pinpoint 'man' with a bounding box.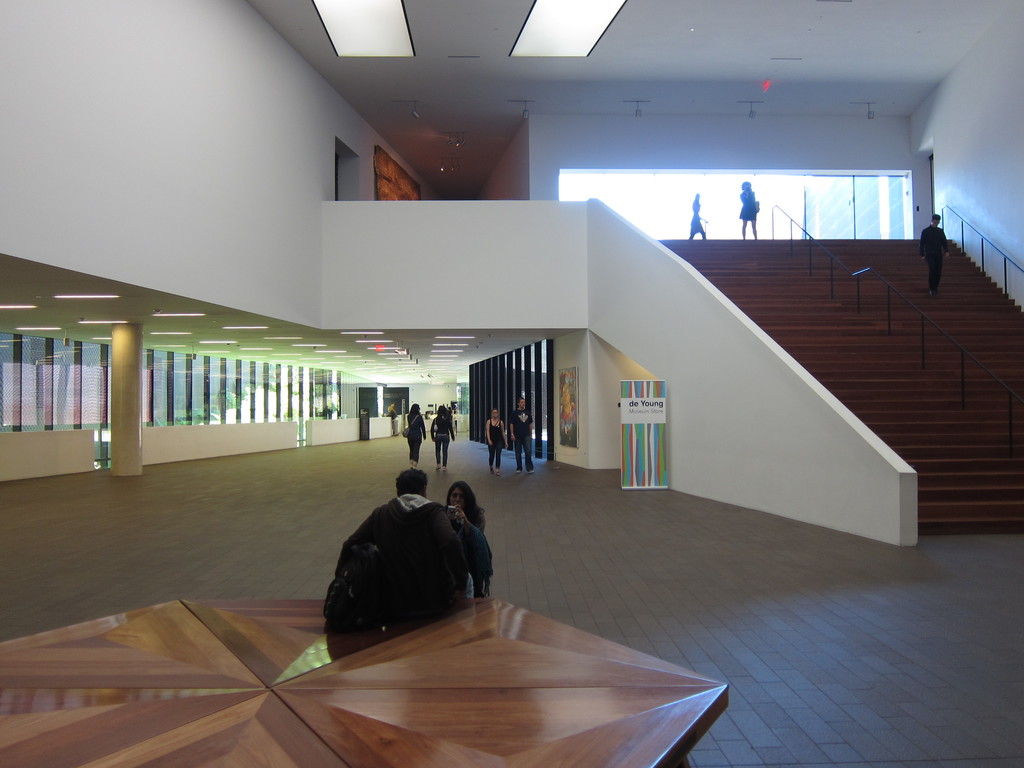
x1=921, y1=216, x2=951, y2=296.
